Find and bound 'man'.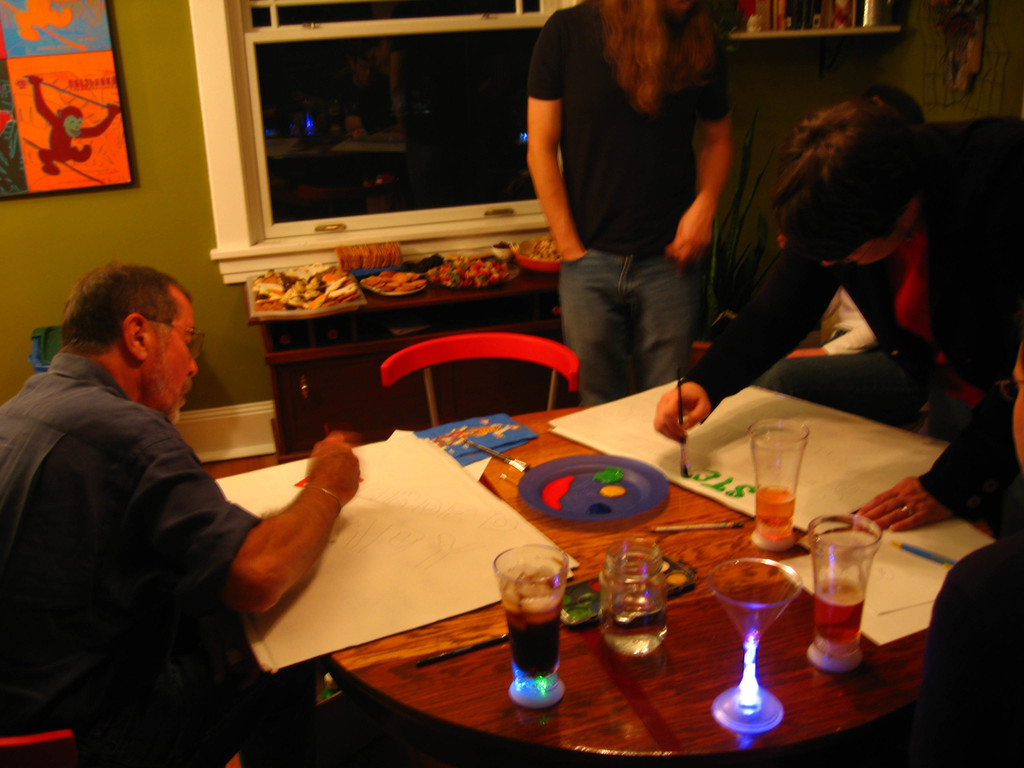
Bound: [x1=520, y1=0, x2=732, y2=403].
